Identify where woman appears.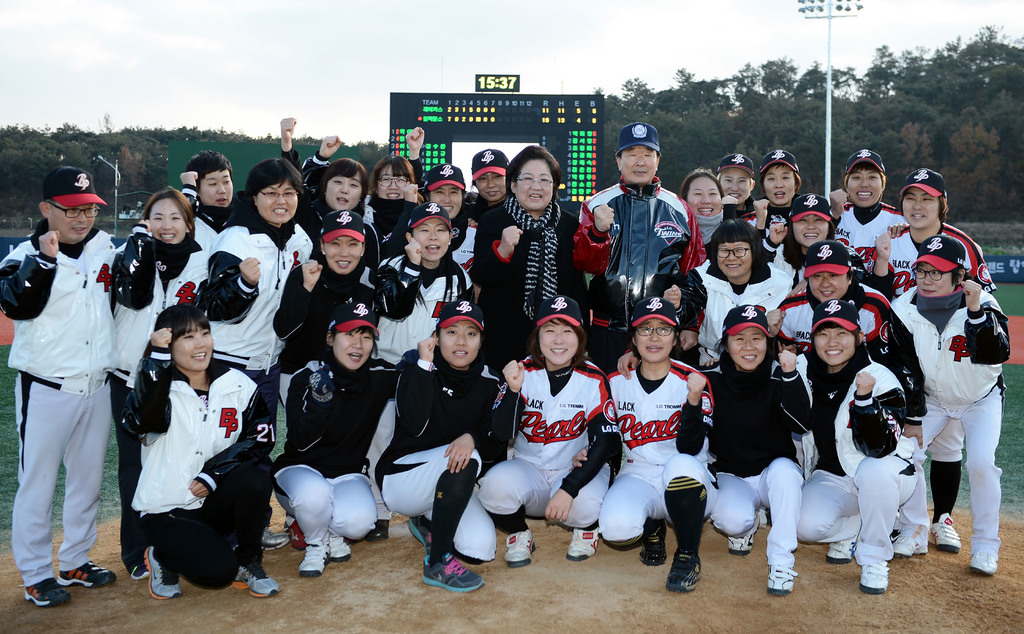
Appears at select_region(405, 123, 514, 226).
